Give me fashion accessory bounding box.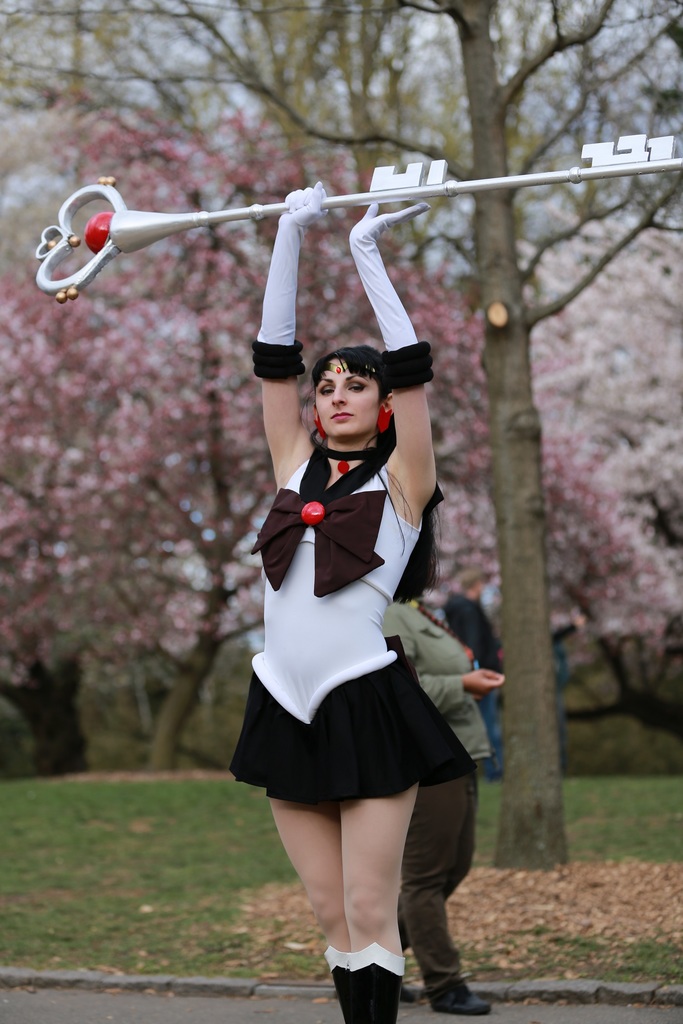
detection(399, 987, 427, 1010).
